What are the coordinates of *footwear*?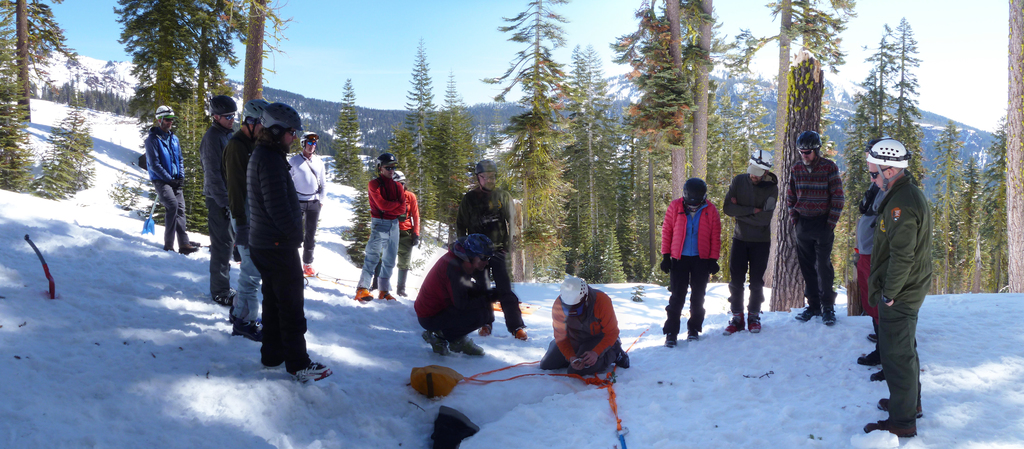
l=869, t=369, r=890, b=384.
